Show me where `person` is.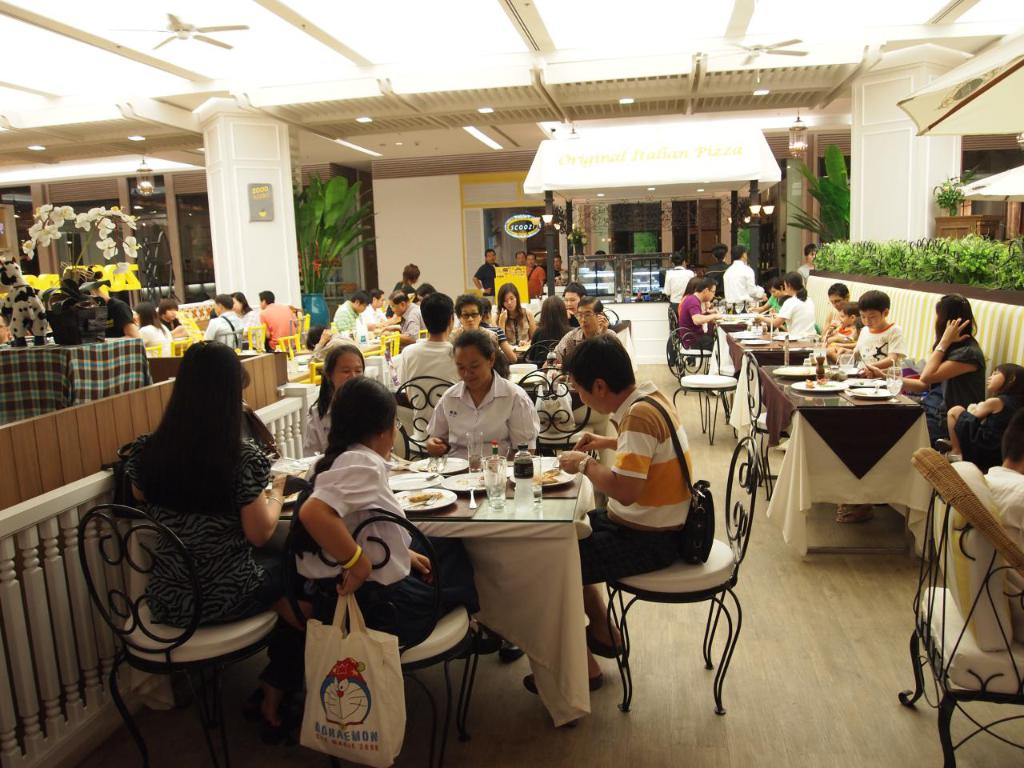
`person` is at box(385, 294, 475, 458).
